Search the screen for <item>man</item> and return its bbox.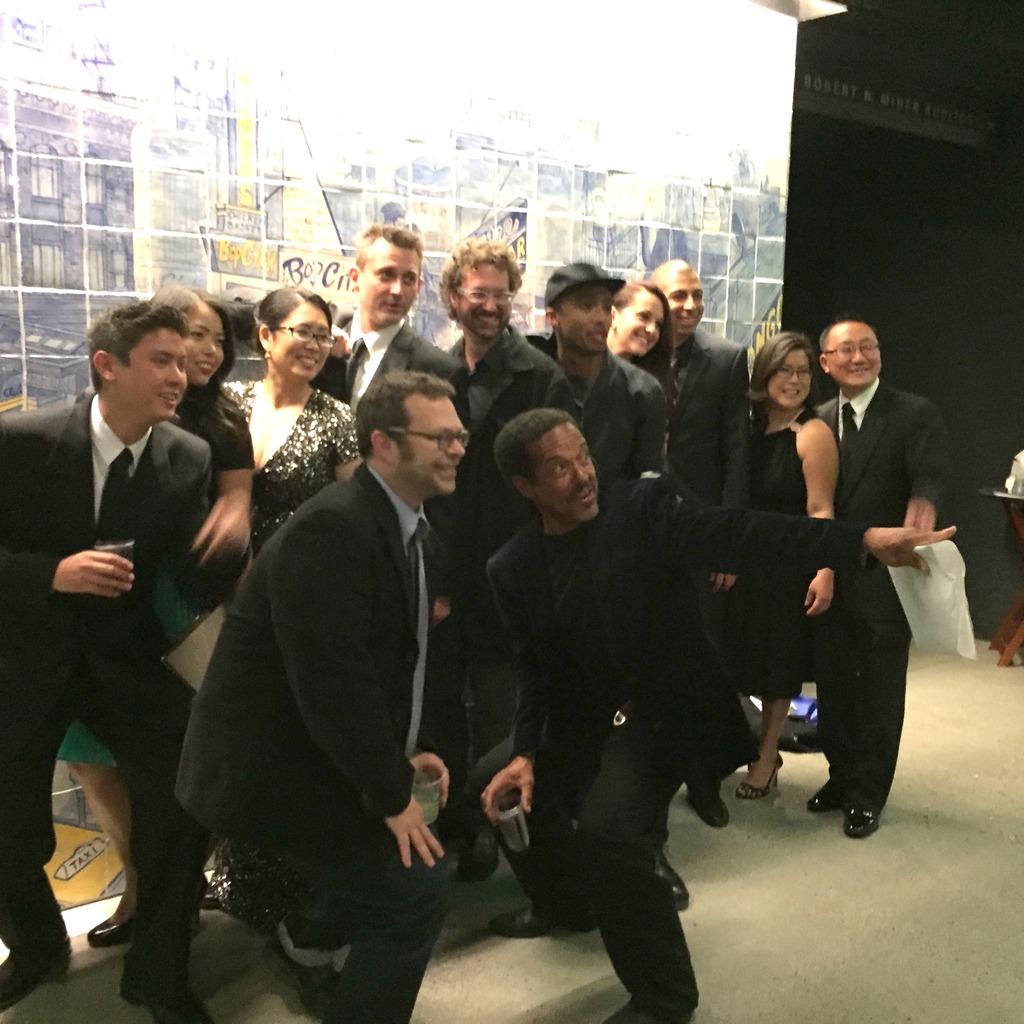
Found: locate(305, 223, 473, 397).
